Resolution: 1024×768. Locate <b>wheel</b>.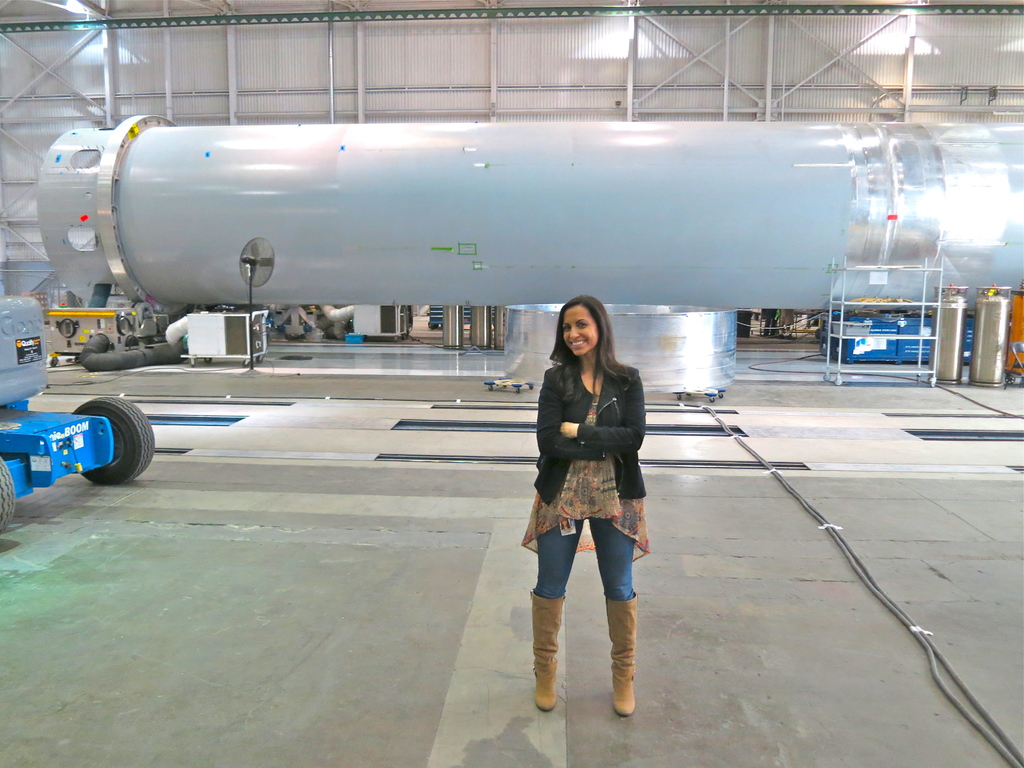
[x1=529, y1=383, x2=533, y2=389].
